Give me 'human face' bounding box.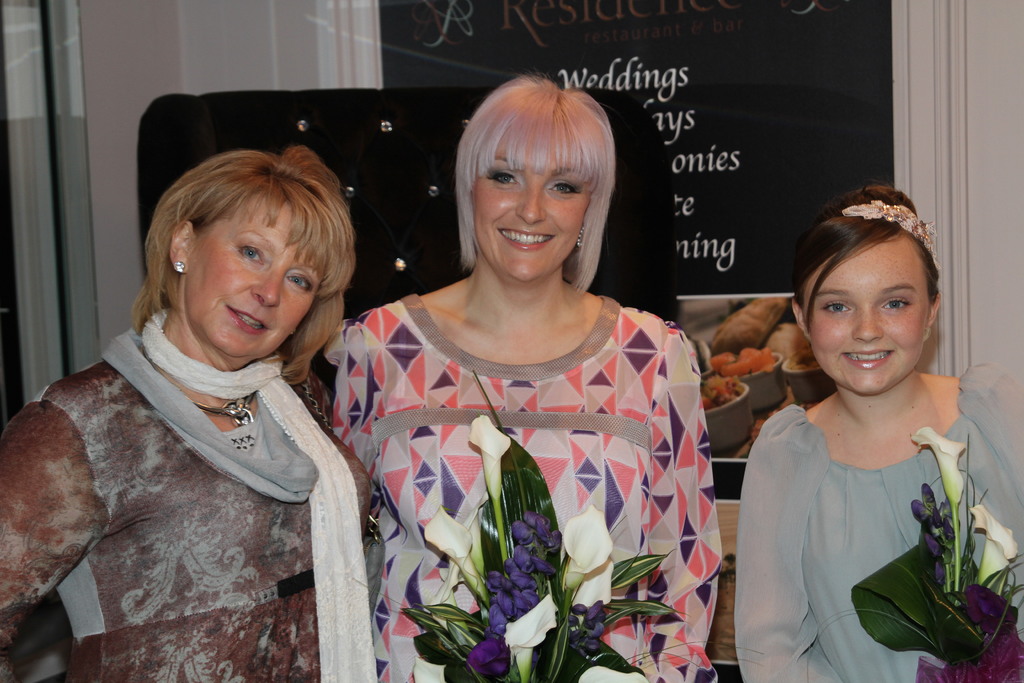
l=186, t=210, r=325, b=358.
